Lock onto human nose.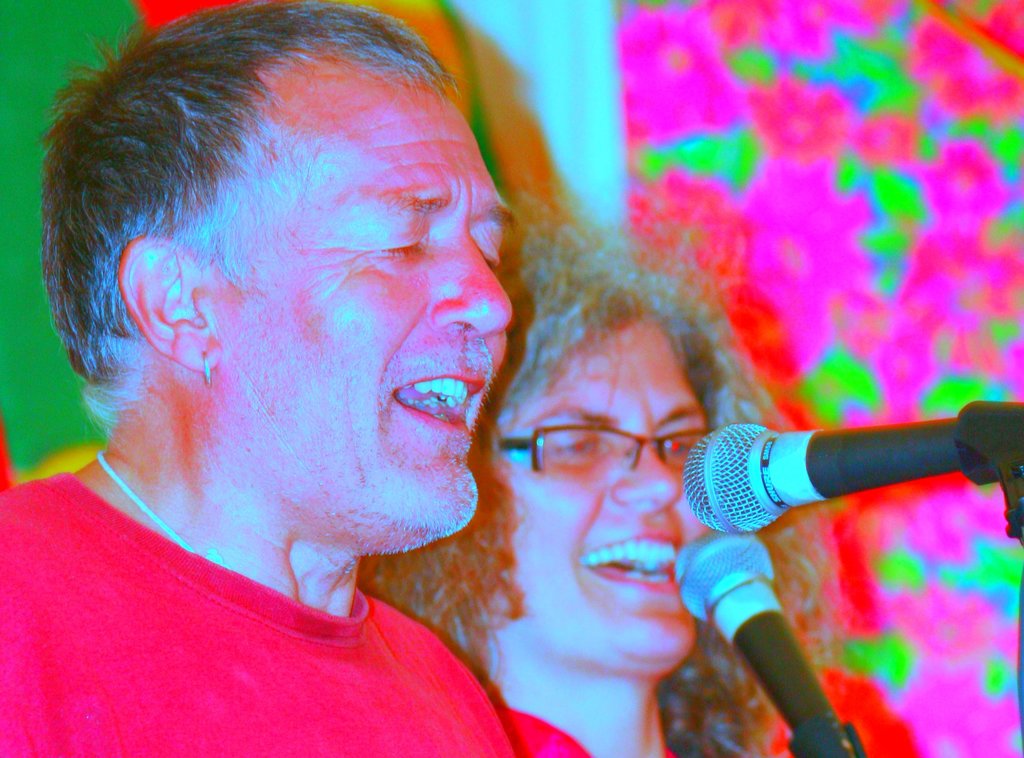
Locked: <box>608,438,683,504</box>.
